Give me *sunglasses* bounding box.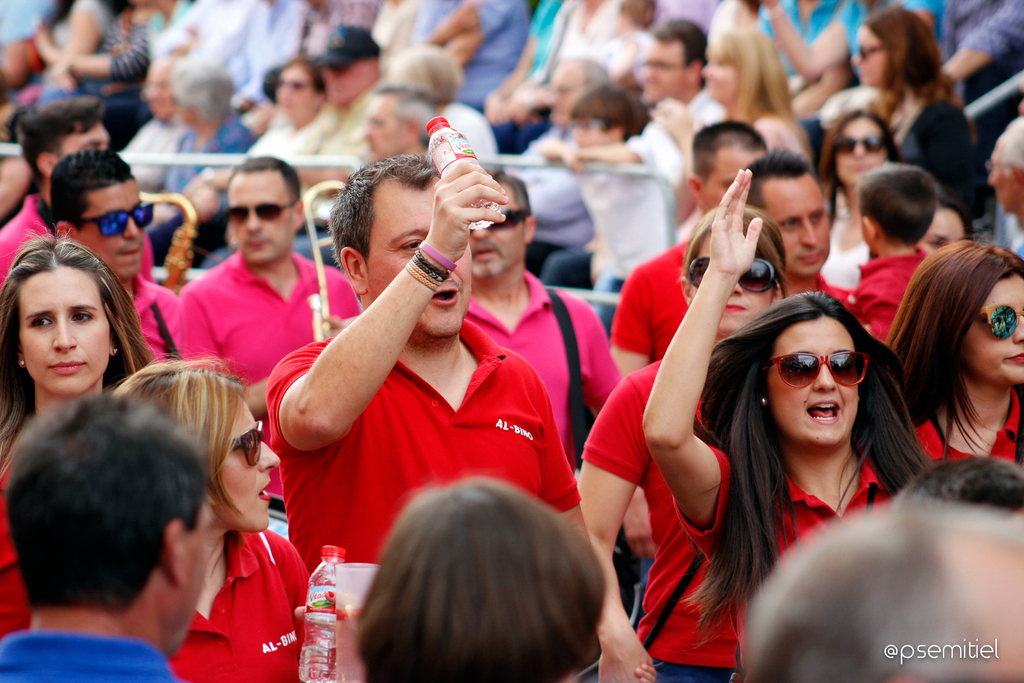
bbox(225, 198, 298, 229).
